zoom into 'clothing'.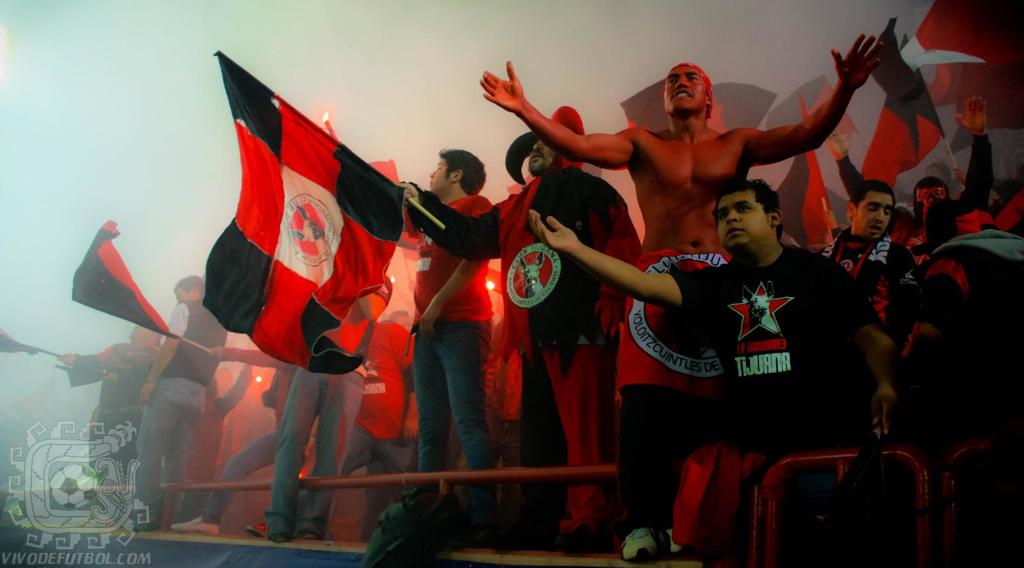
Zoom target: bbox=(356, 325, 417, 432).
